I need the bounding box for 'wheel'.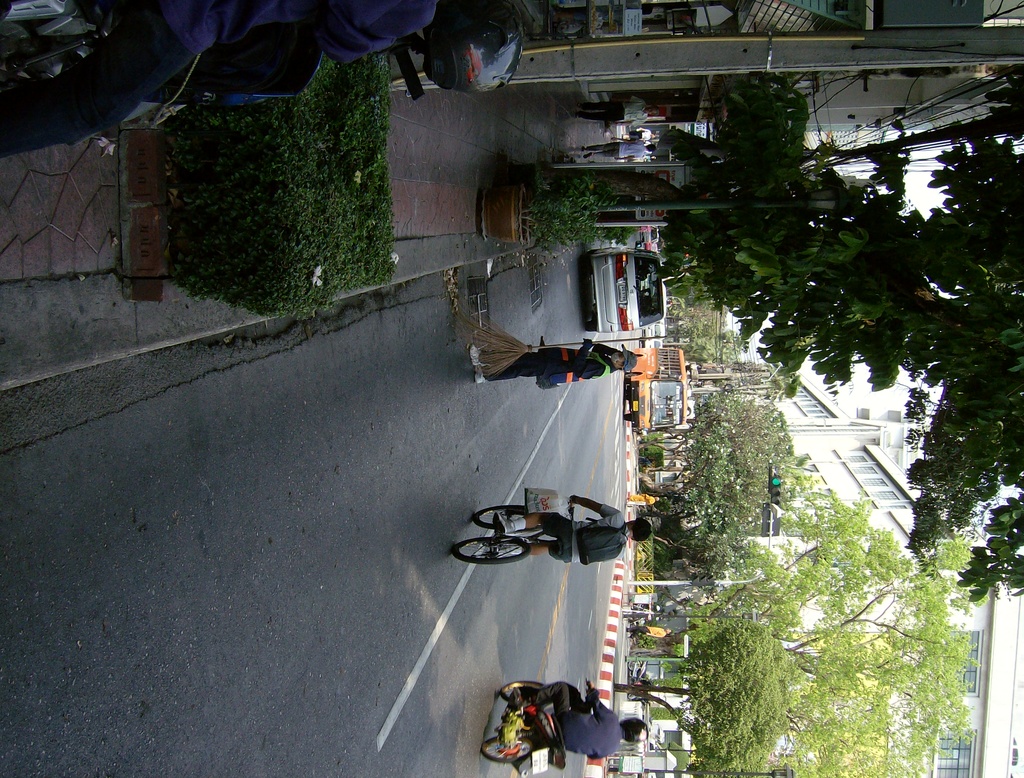
Here it is: crop(450, 535, 534, 566).
